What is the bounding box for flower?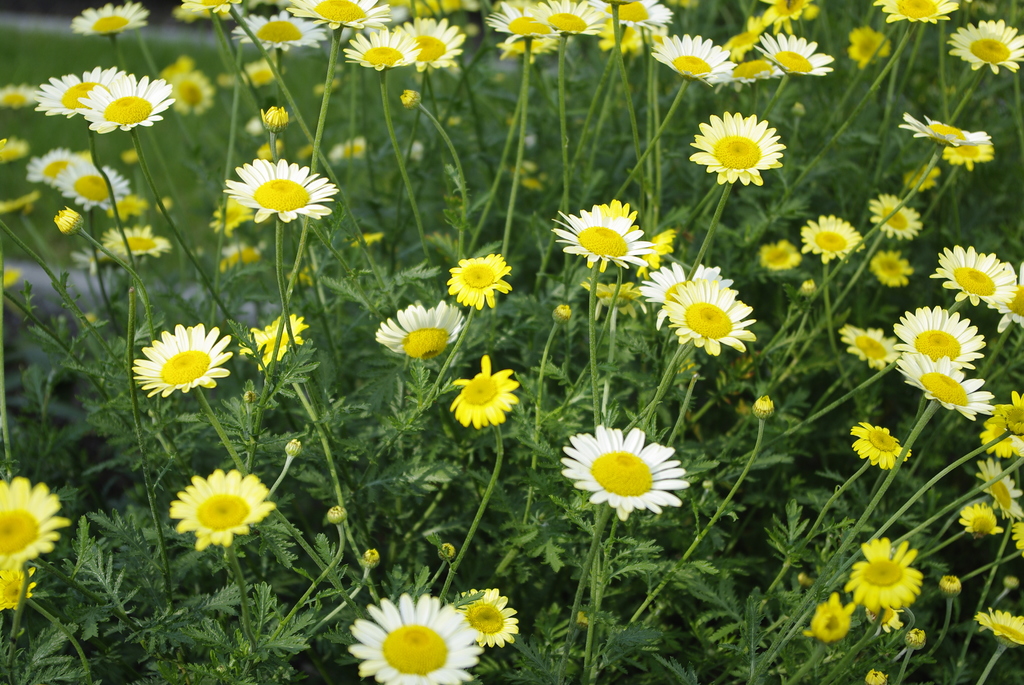
Rect(344, 588, 493, 684).
